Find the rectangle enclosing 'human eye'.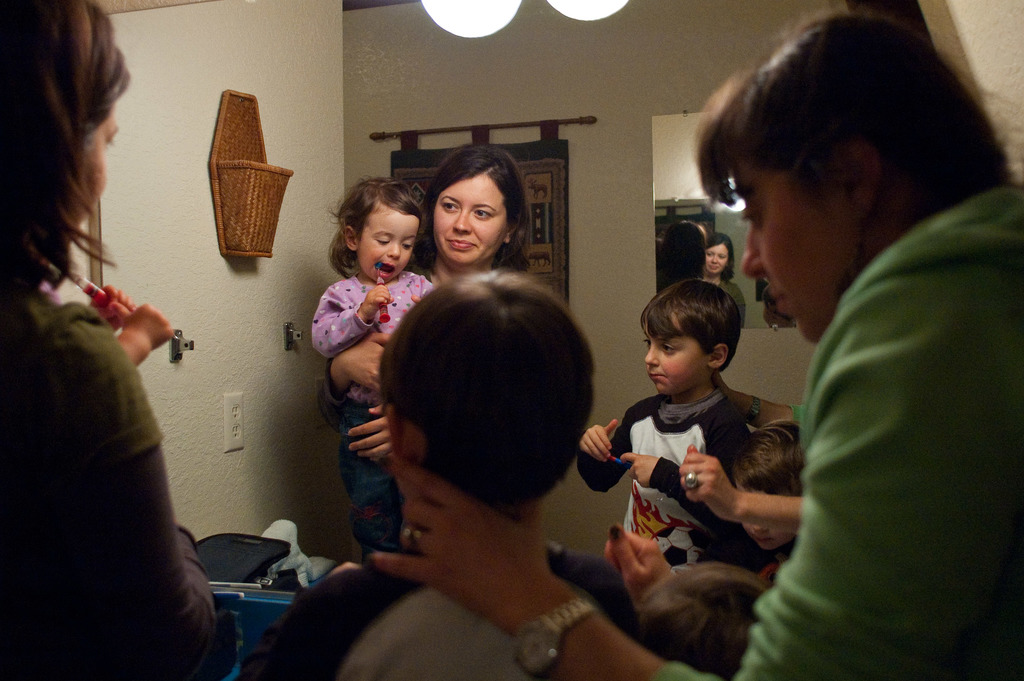
(371,234,390,245).
